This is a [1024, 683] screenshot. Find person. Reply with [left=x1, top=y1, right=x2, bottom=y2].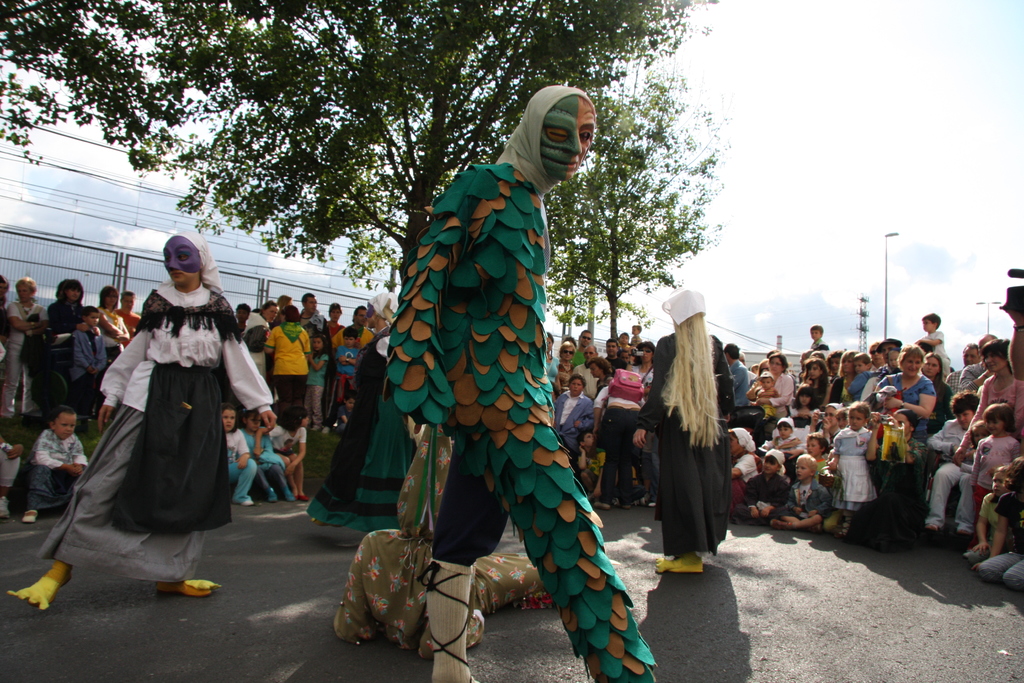
[left=47, top=277, right=88, bottom=335].
